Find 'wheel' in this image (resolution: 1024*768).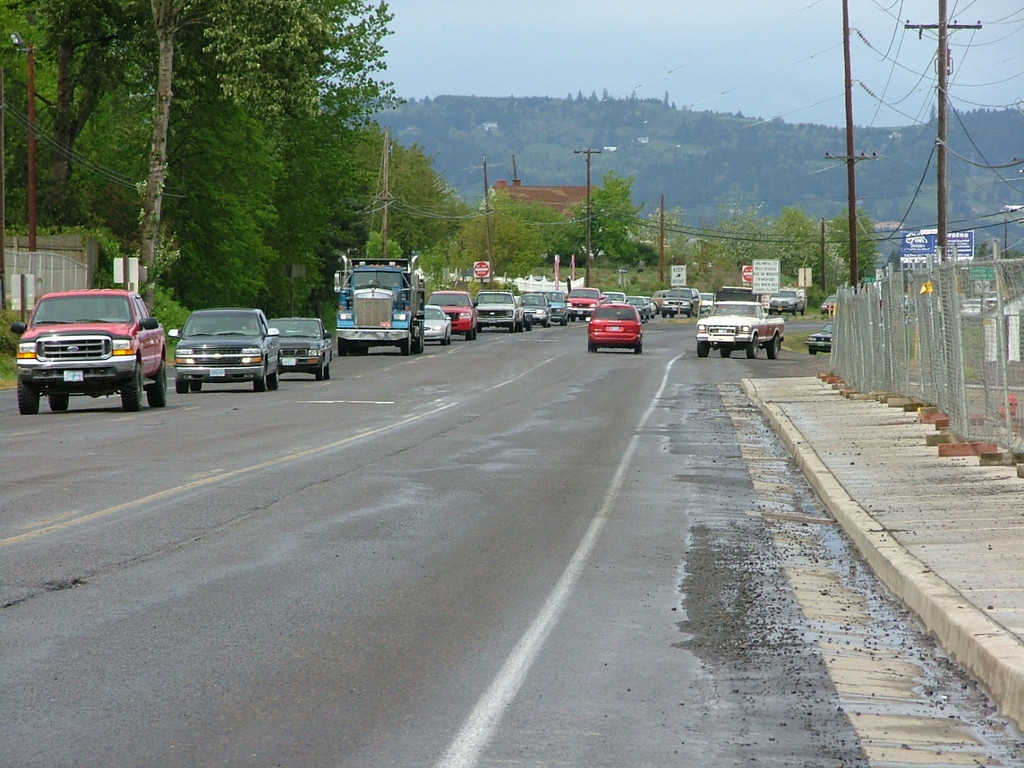
pyautogui.locateOnScreen(192, 379, 201, 391).
